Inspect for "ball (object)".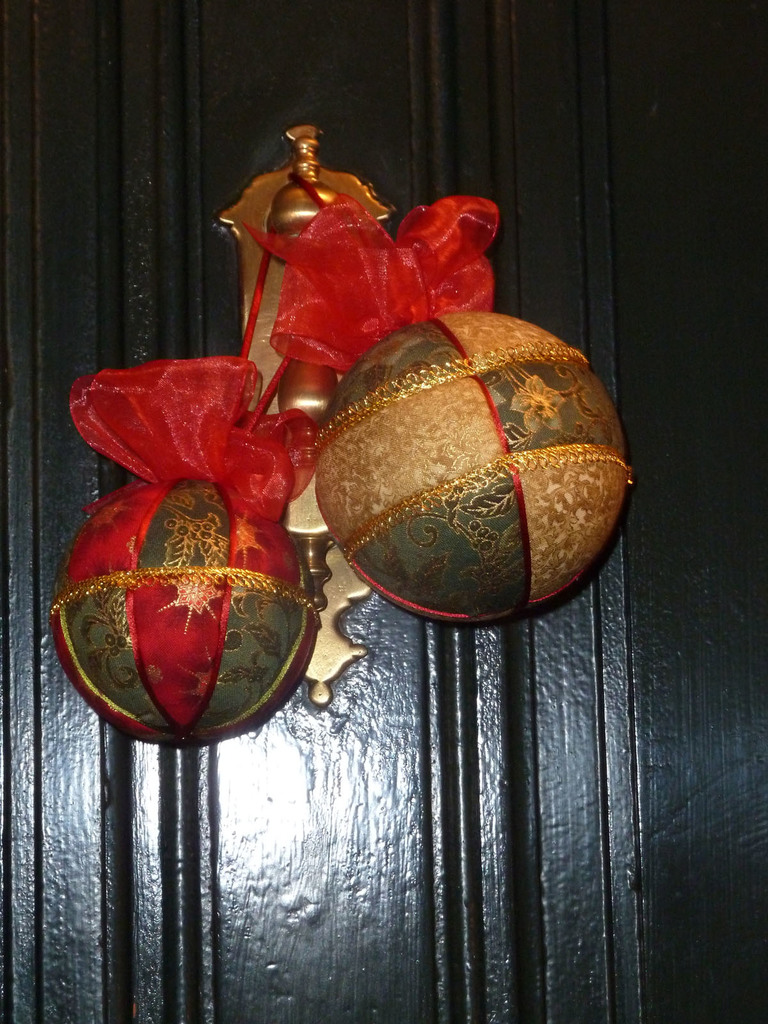
Inspection: bbox=(43, 486, 323, 748).
